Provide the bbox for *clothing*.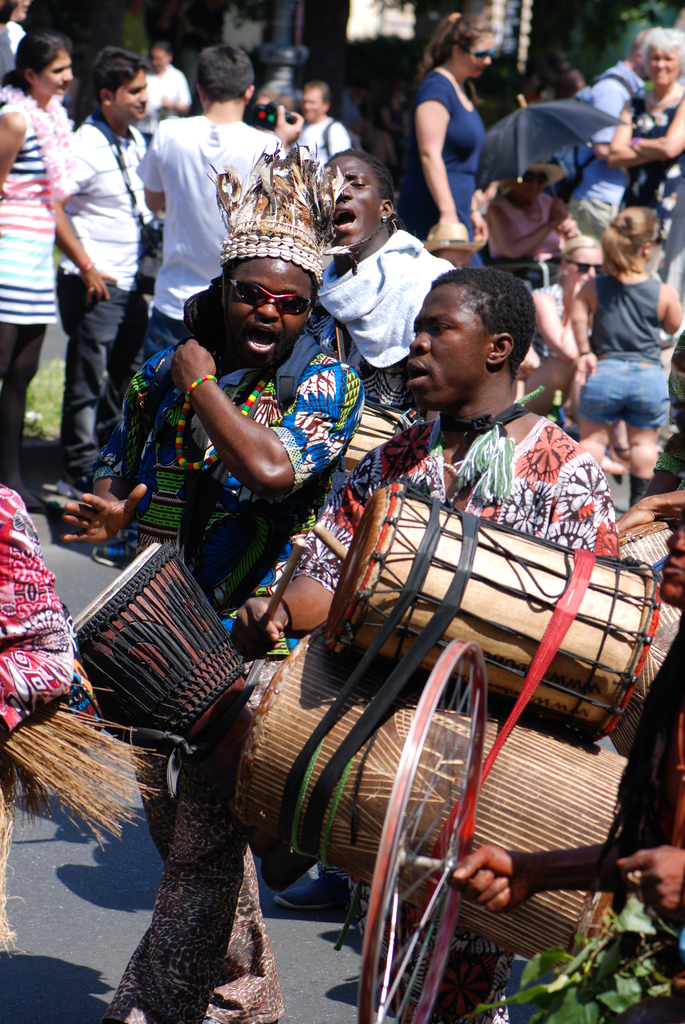
(left=611, top=78, right=684, bottom=246).
